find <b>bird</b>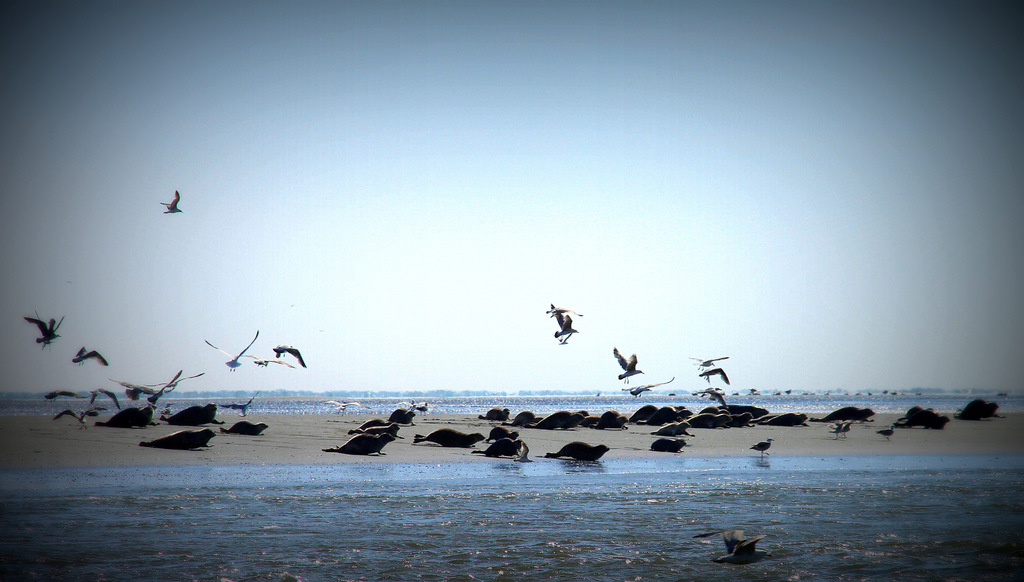
{"left": 691, "top": 525, "right": 776, "bottom": 561}
